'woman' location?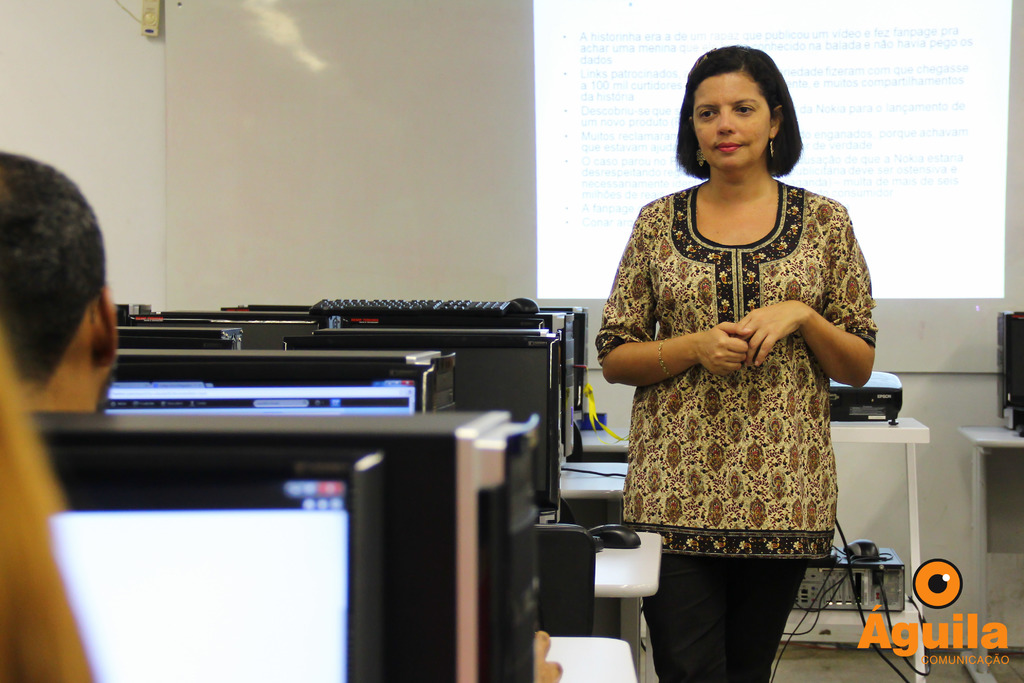
box=[601, 81, 884, 682]
